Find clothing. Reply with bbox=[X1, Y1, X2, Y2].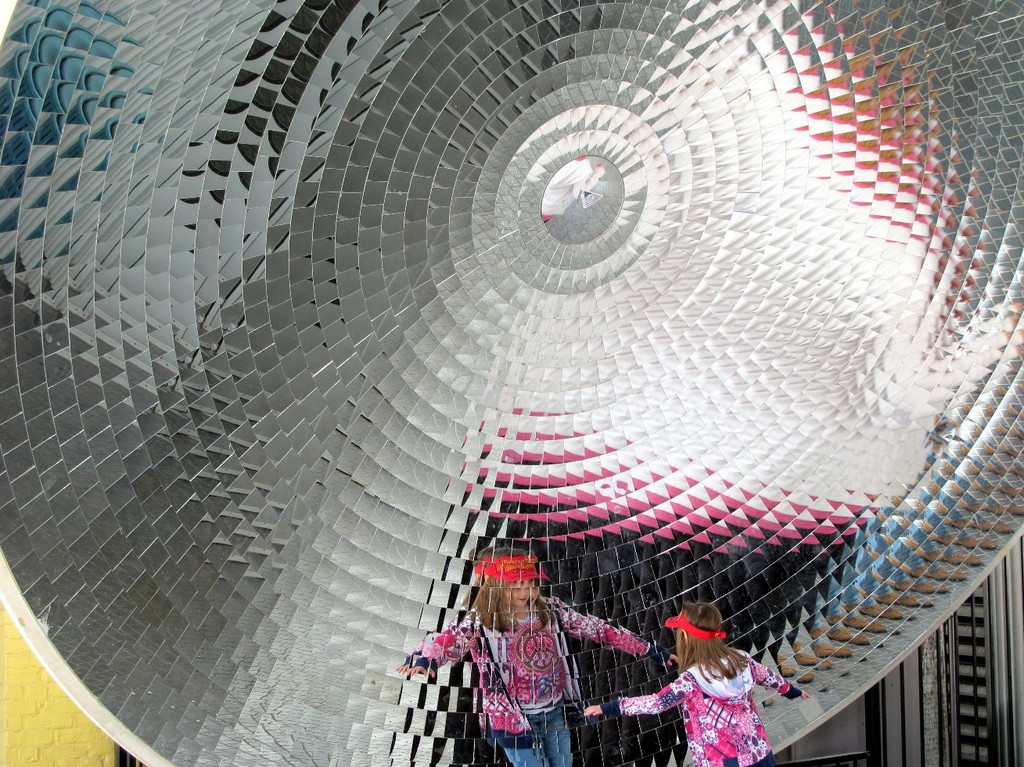
bbox=[412, 590, 656, 766].
